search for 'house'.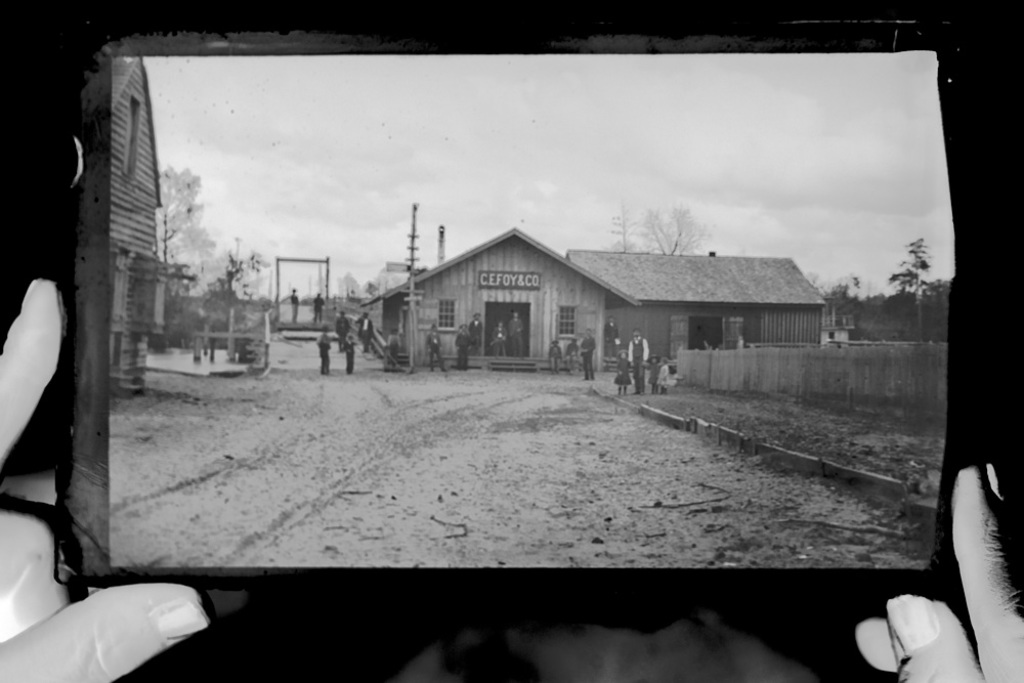
Found at 369 236 643 372.
